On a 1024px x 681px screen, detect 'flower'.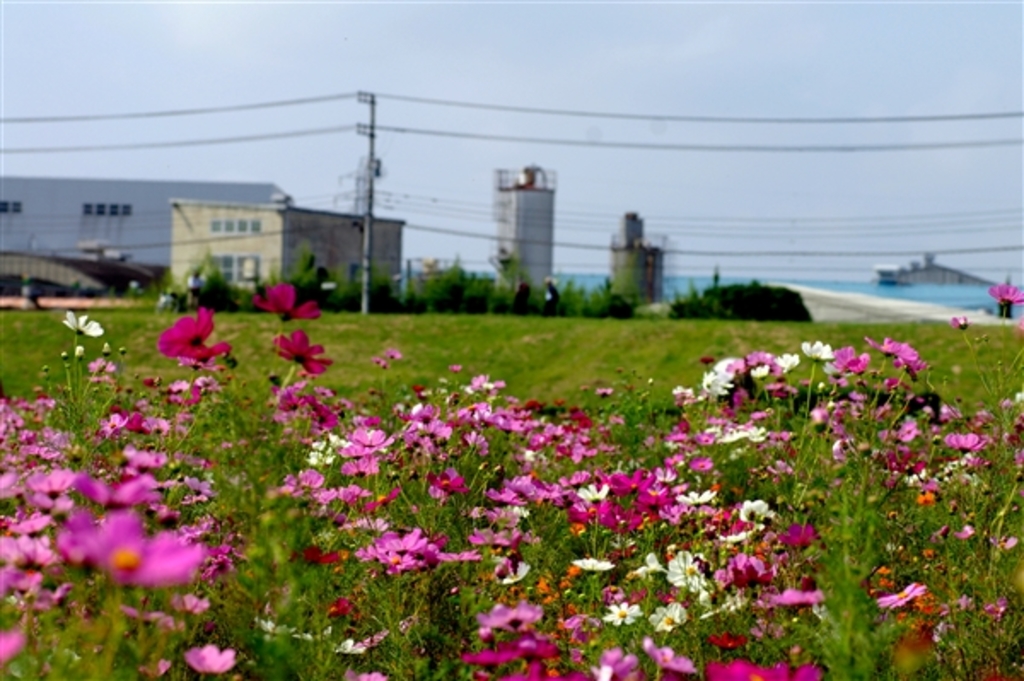
Rect(162, 306, 222, 372).
